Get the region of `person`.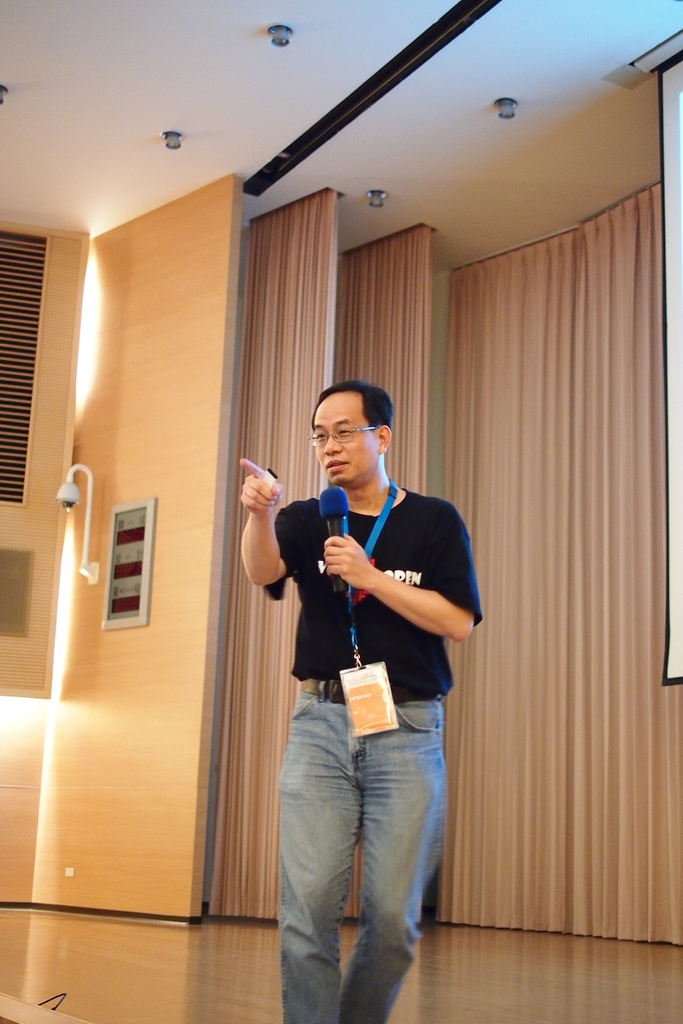
Rect(237, 381, 475, 1019).
